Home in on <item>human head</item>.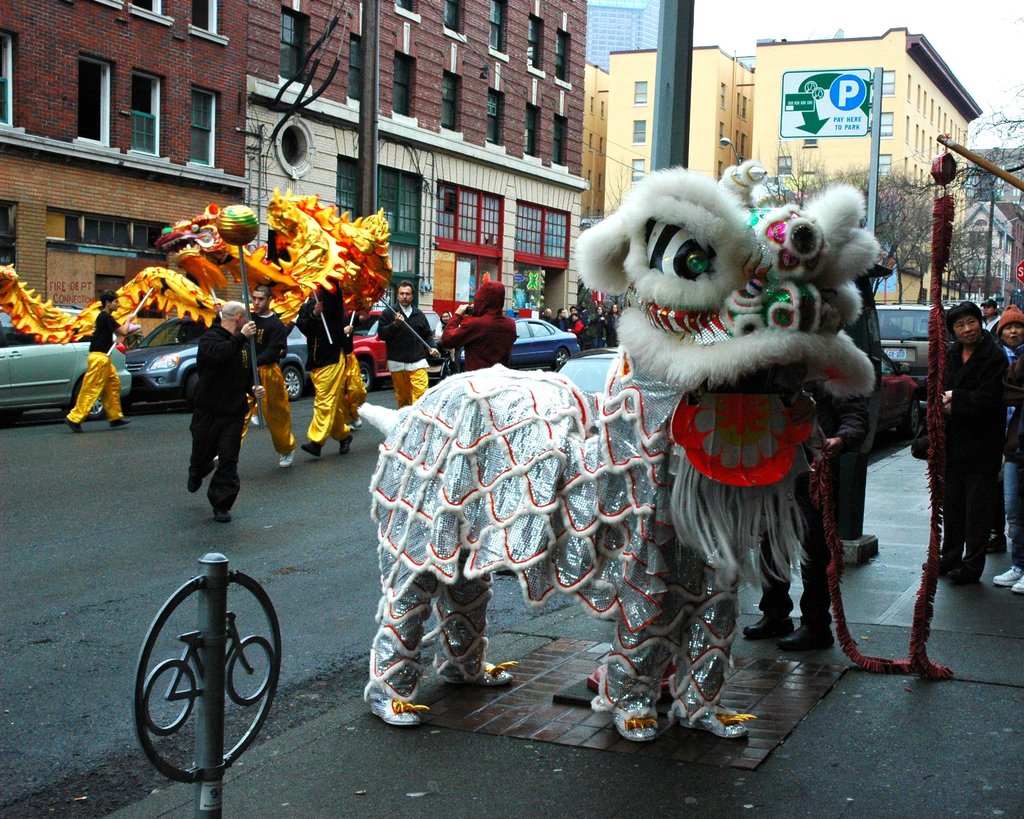
Homed in at 397:280:416:306.
